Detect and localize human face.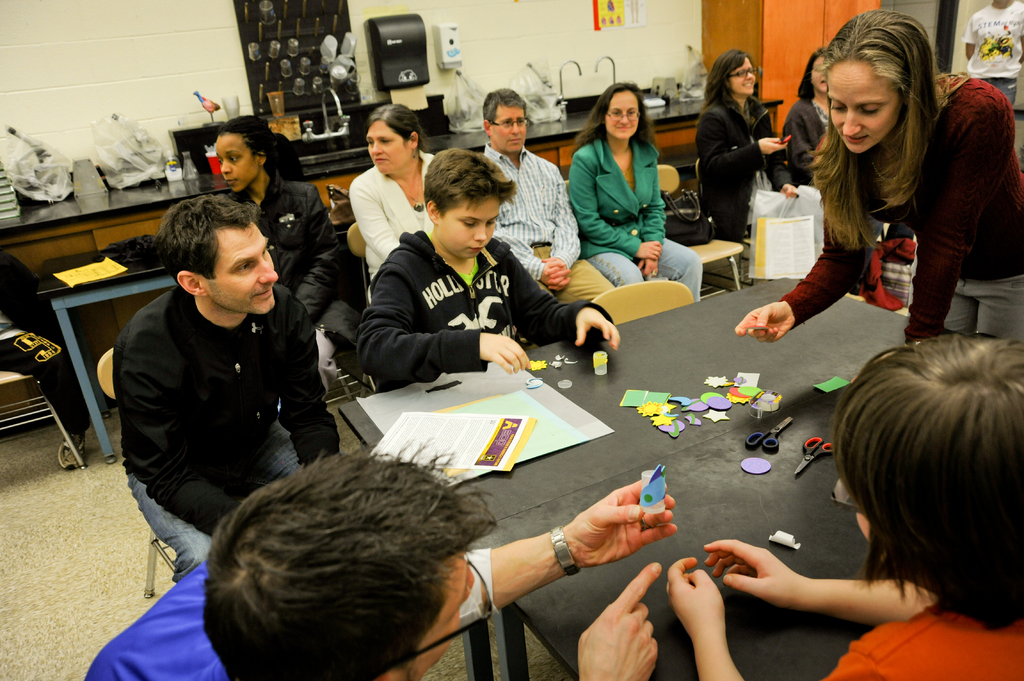
Localized at 211/133/257/189.
